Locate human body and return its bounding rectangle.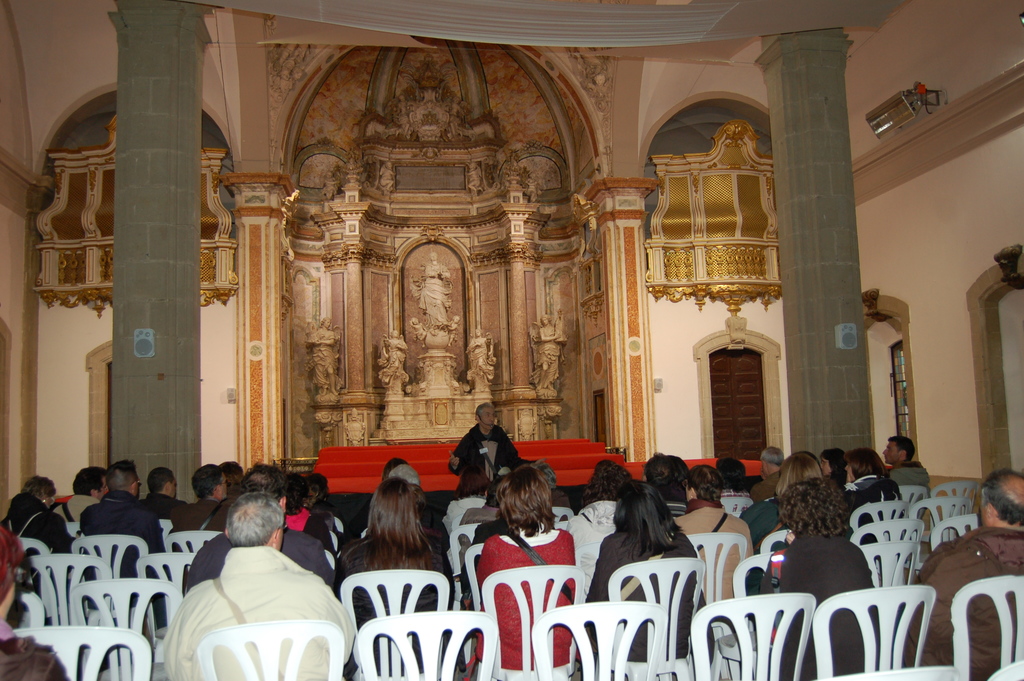
(0,529,66,680).
